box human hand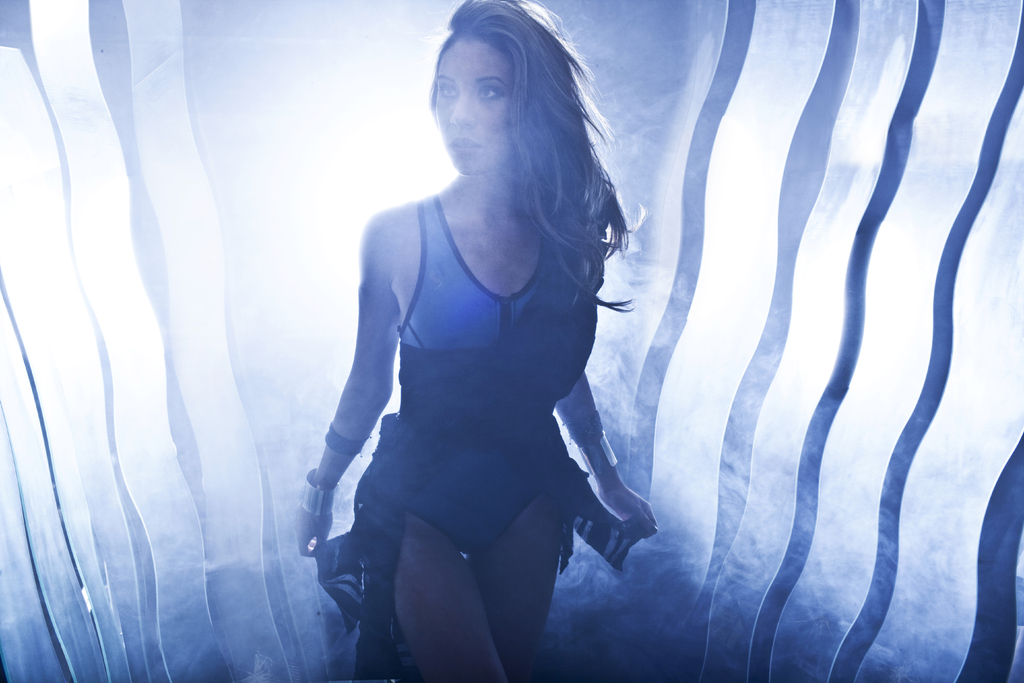
(295, 506, 335, 561)
